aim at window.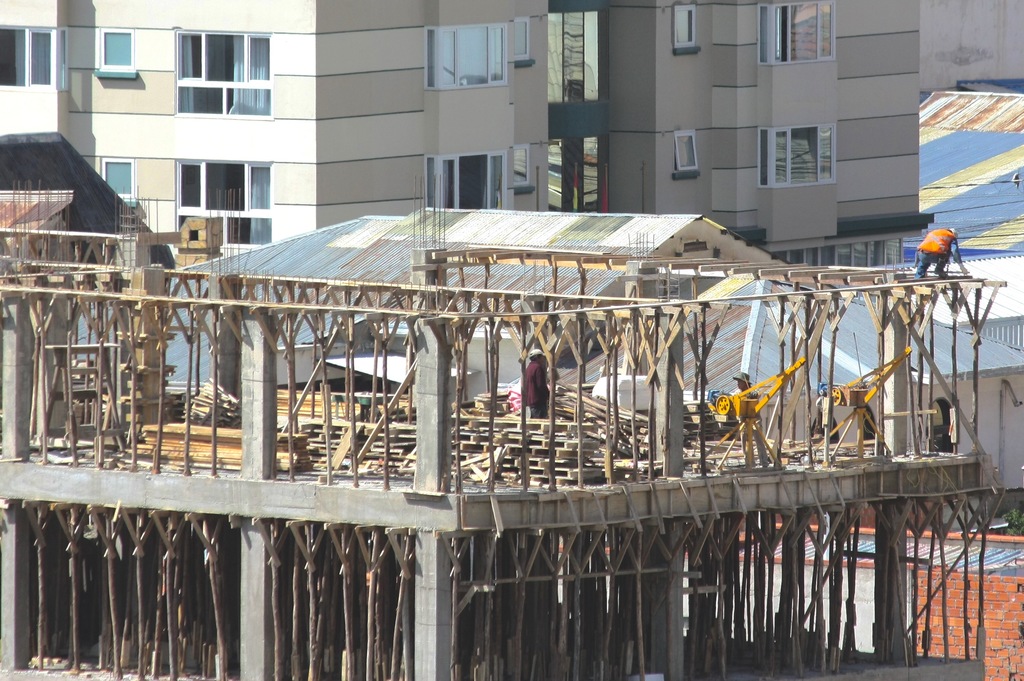
Aimed at crop(754, 122, 840, 192).
